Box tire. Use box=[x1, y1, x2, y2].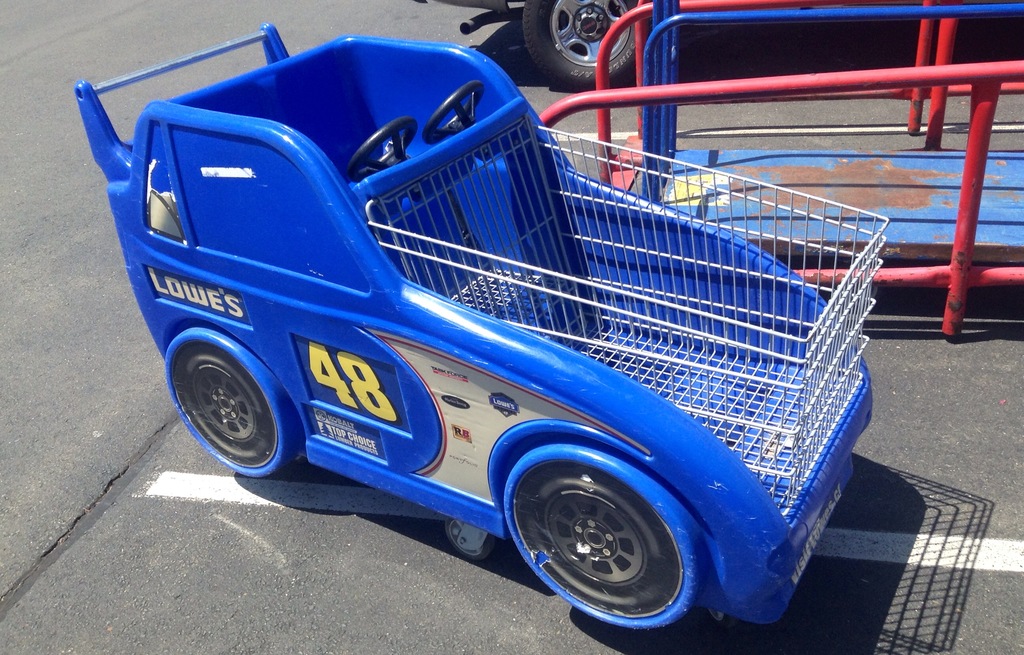
box=[166, 325, 306, 481].
